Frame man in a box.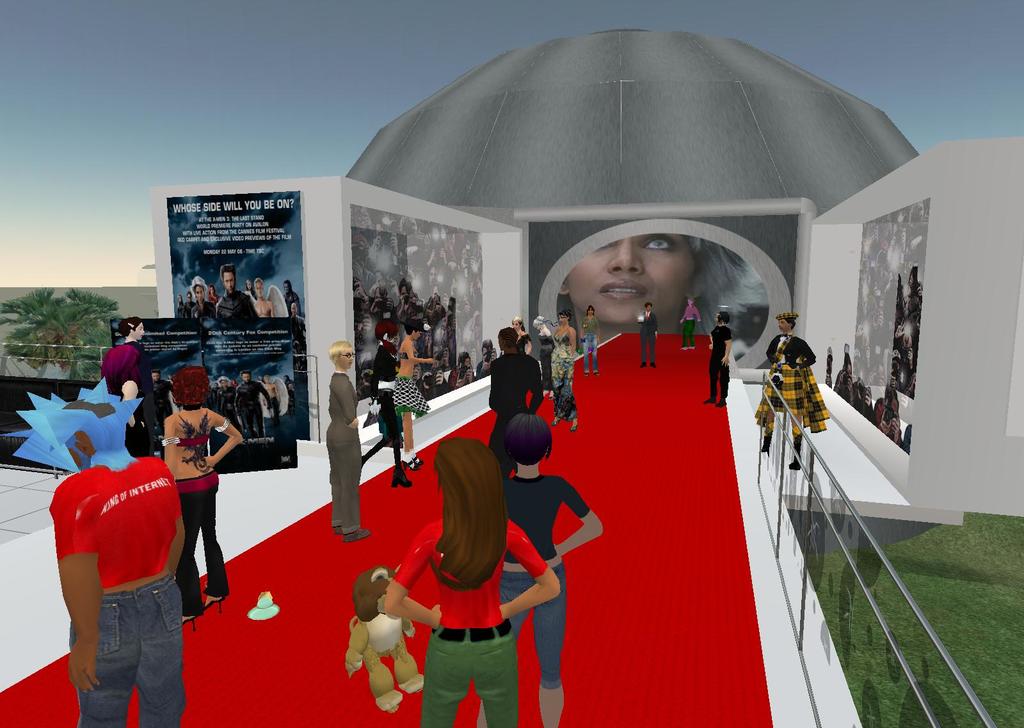
select_region(290, 302, 306, 345).
